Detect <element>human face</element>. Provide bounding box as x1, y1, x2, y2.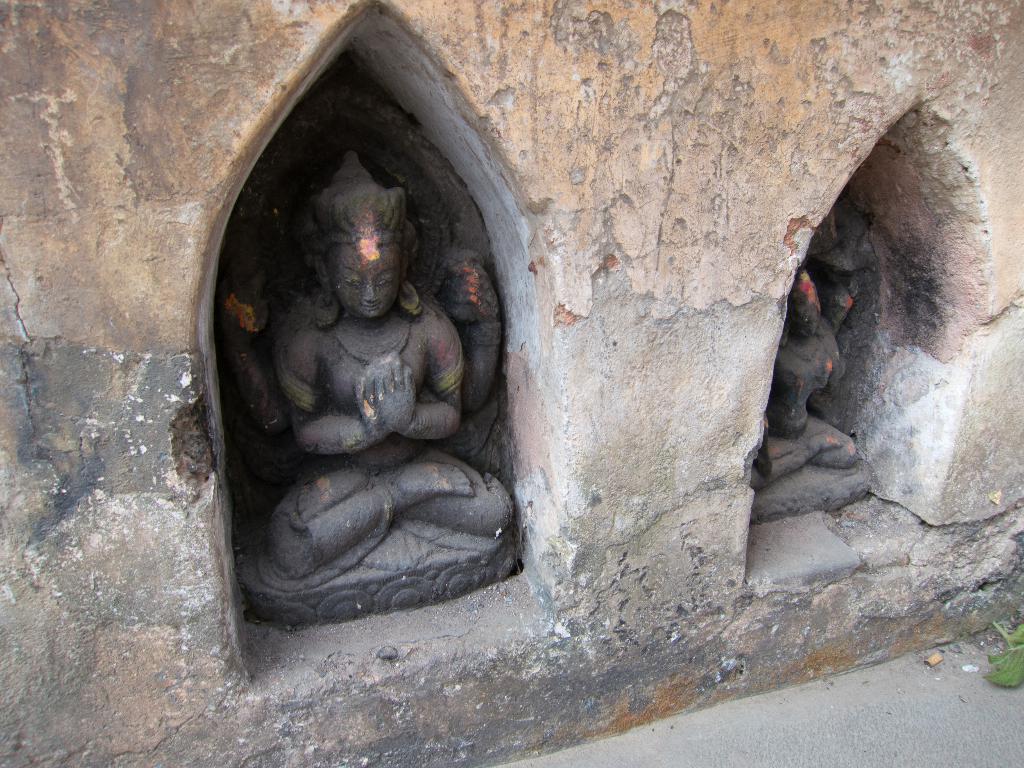
328, 247, 401, 316.
